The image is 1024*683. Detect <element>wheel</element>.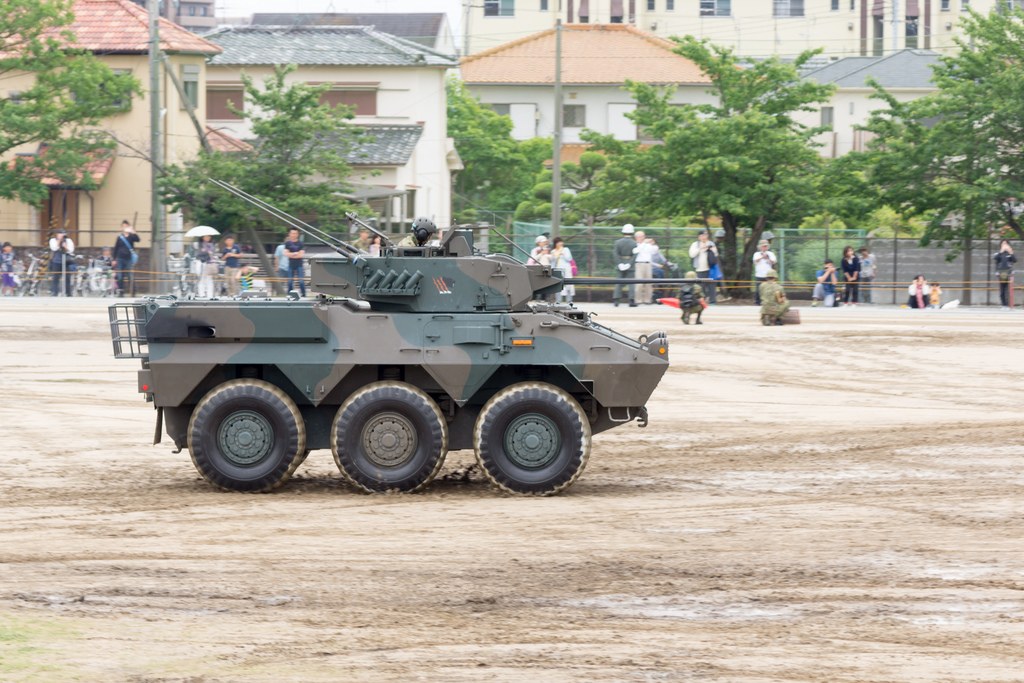
Detection: region(328, 386, 438, 482).
